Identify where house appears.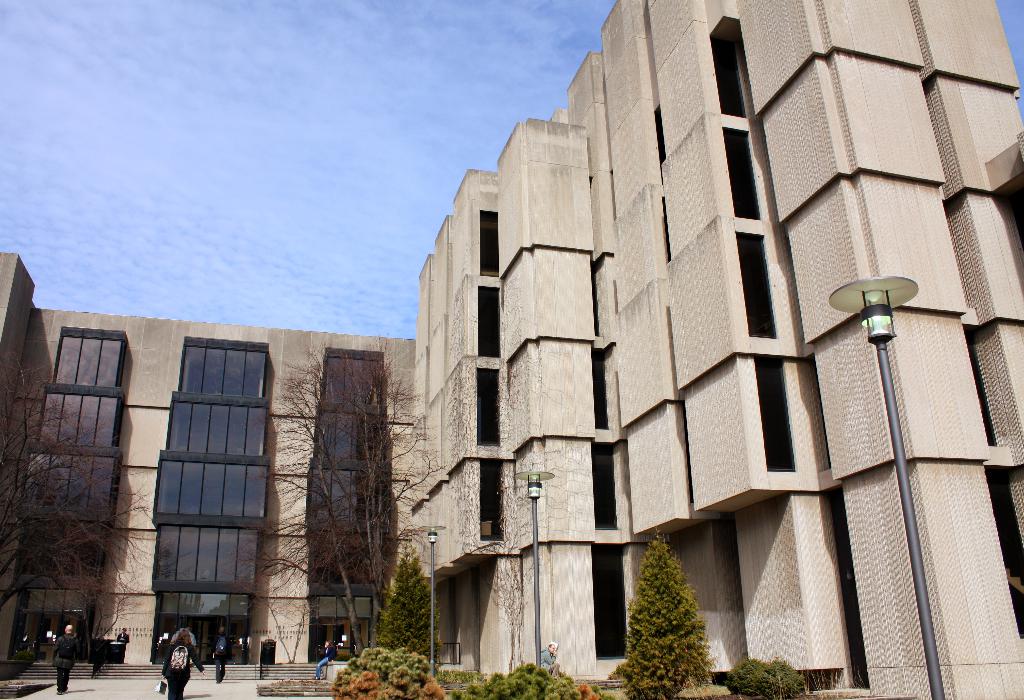
Appears at left=0, top=0, right=1023, bottom=699.
